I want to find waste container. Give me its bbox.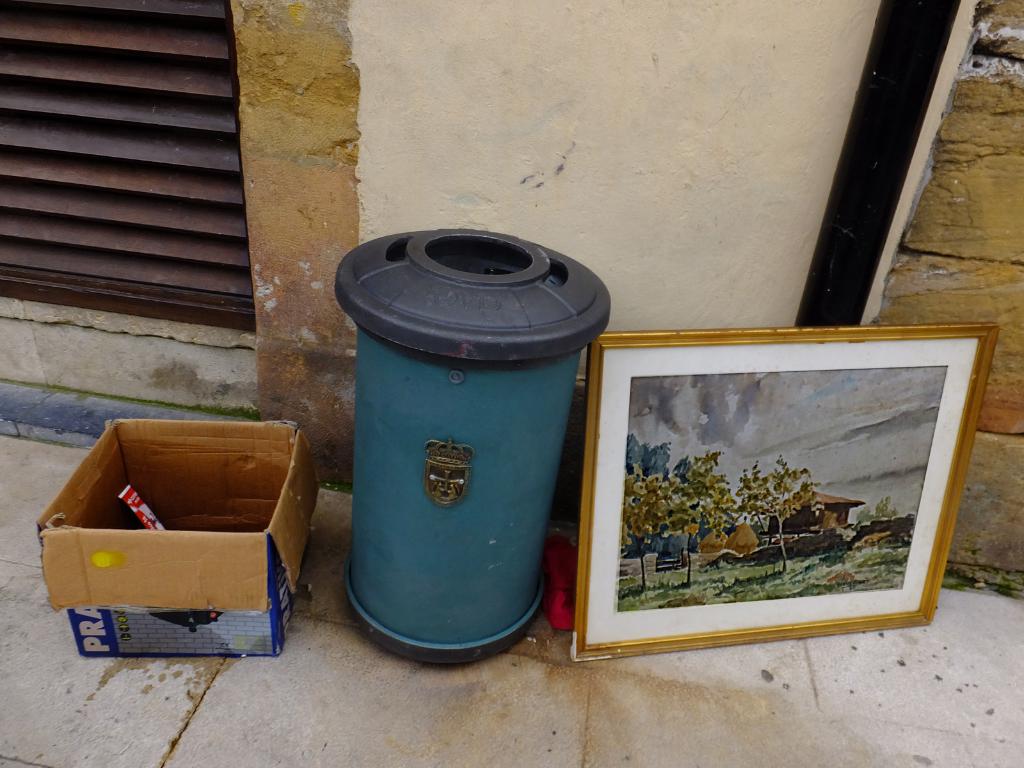
BBox(332, 228, 614, 664).
